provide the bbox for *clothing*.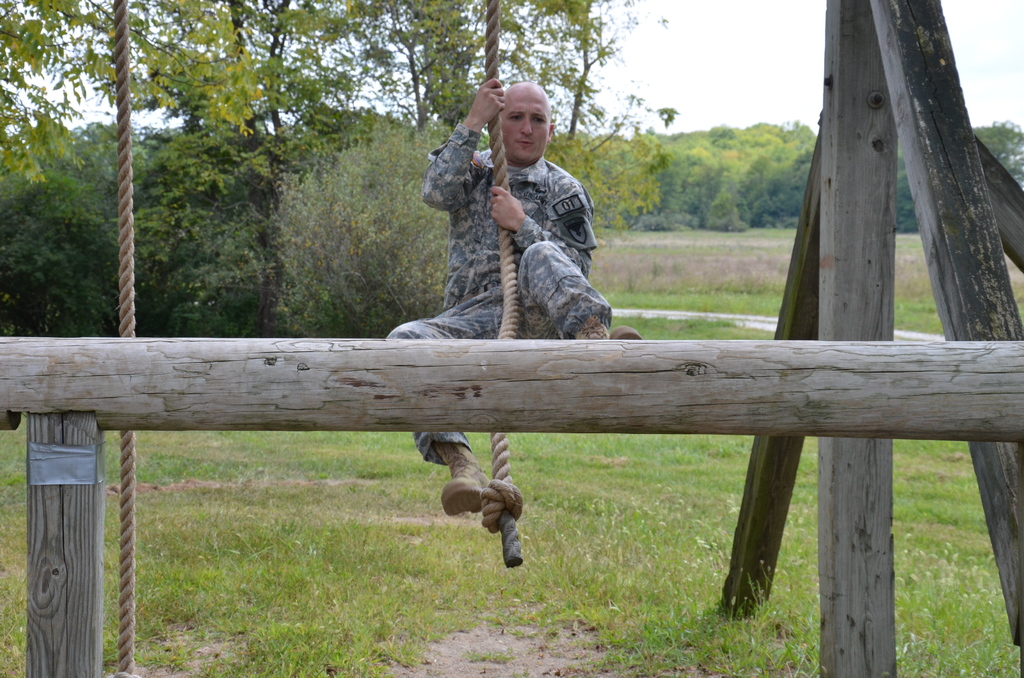
{"left": 397, "top": 112, "right": 610, "bottom": 462}.
